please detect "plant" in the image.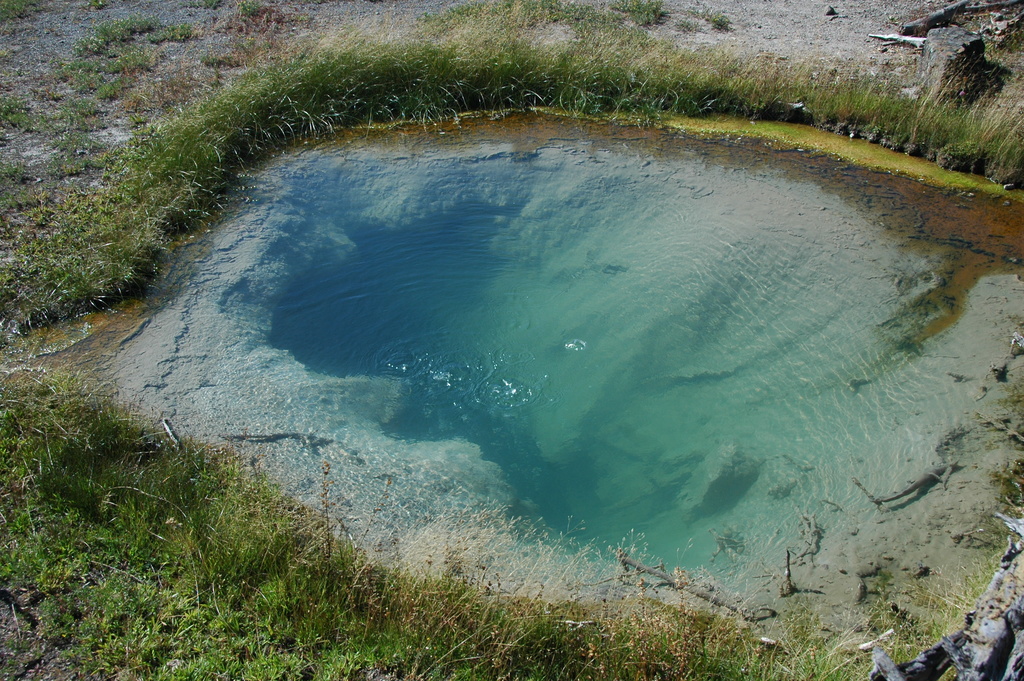
614 0 674 26.
